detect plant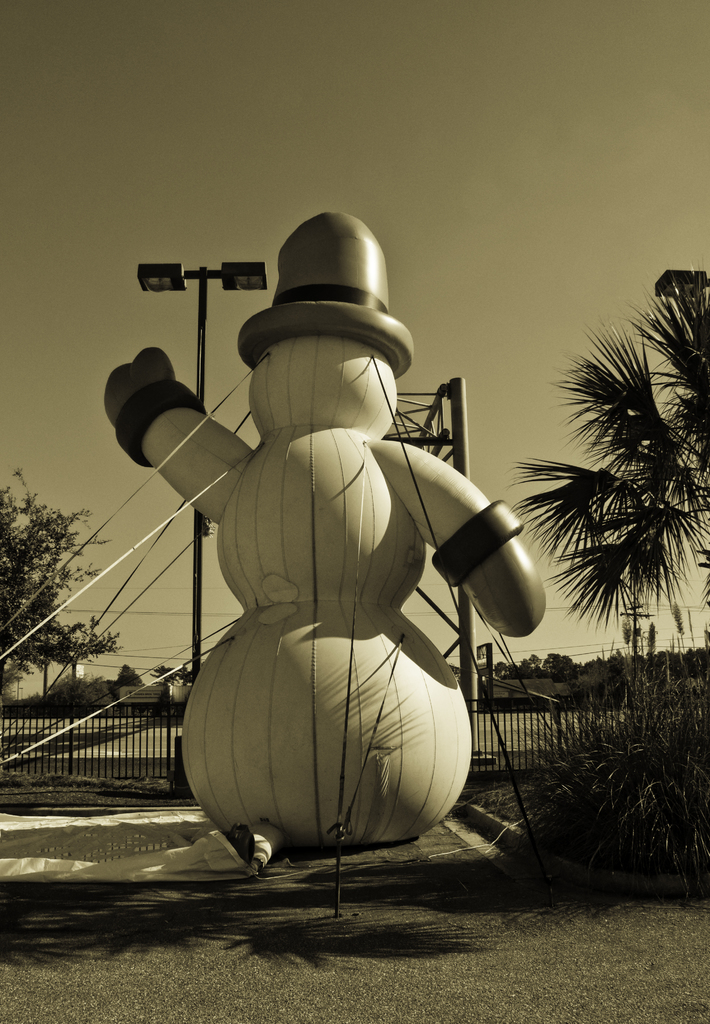
<region>10, 739, 188, 819</region>
